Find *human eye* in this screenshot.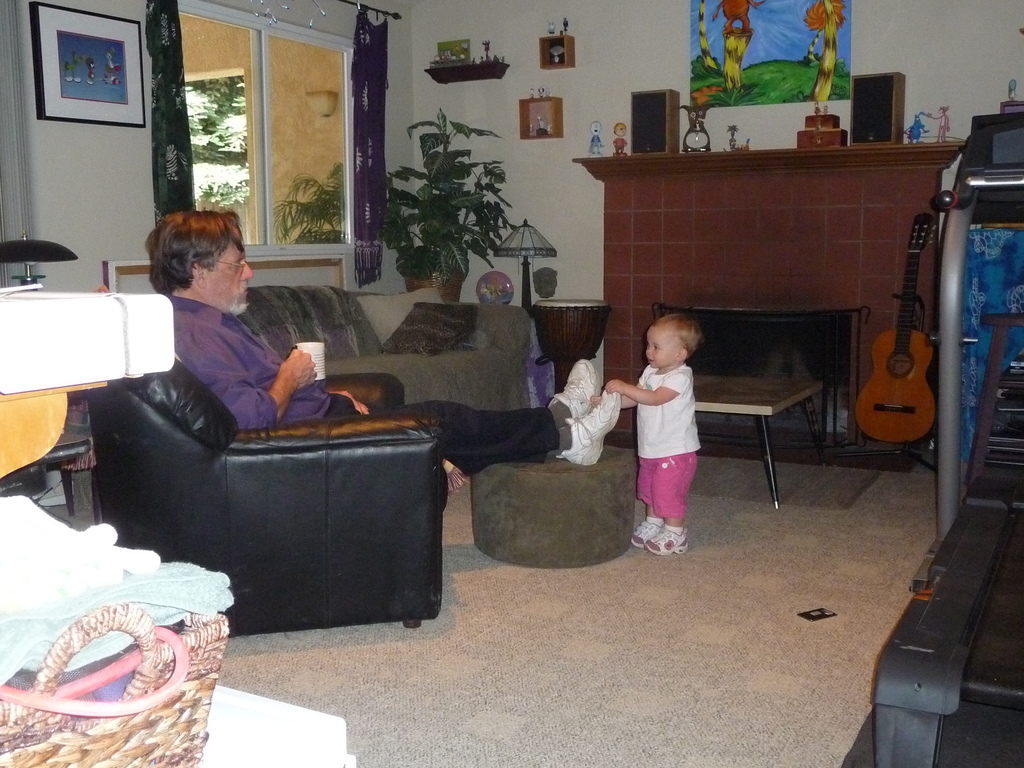
The bounding box for *human eye* is bbox=(652, 343, 661, 350).
